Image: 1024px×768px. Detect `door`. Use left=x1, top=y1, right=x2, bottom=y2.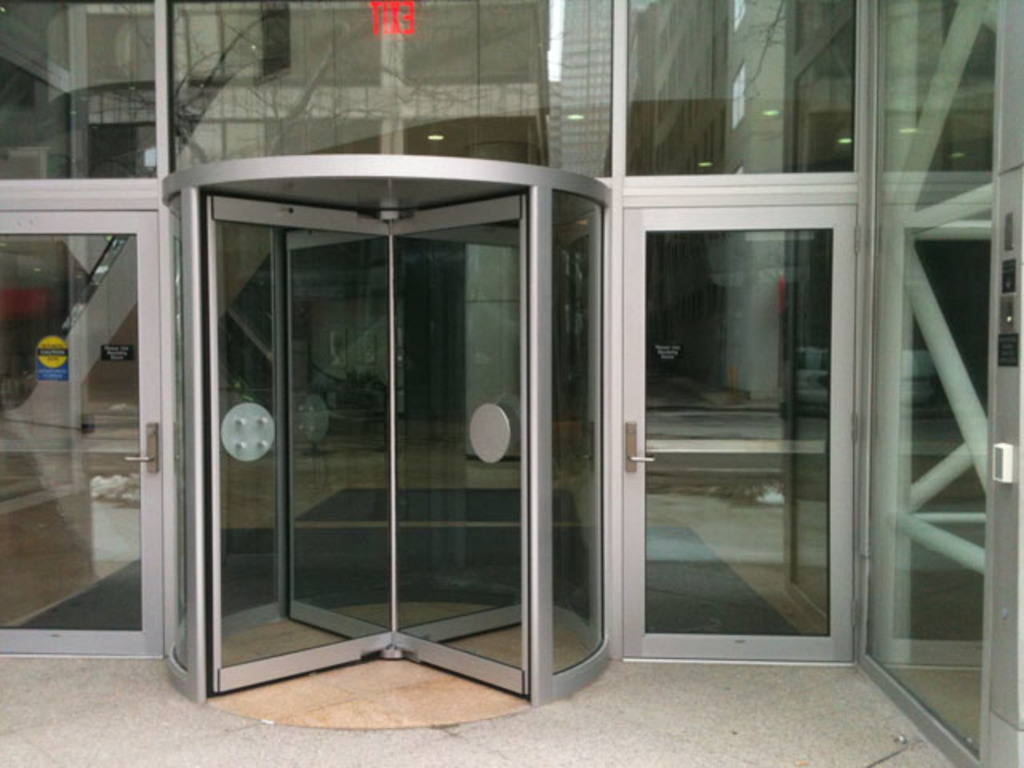
left=190, top=149, right=568, bottom=688.
